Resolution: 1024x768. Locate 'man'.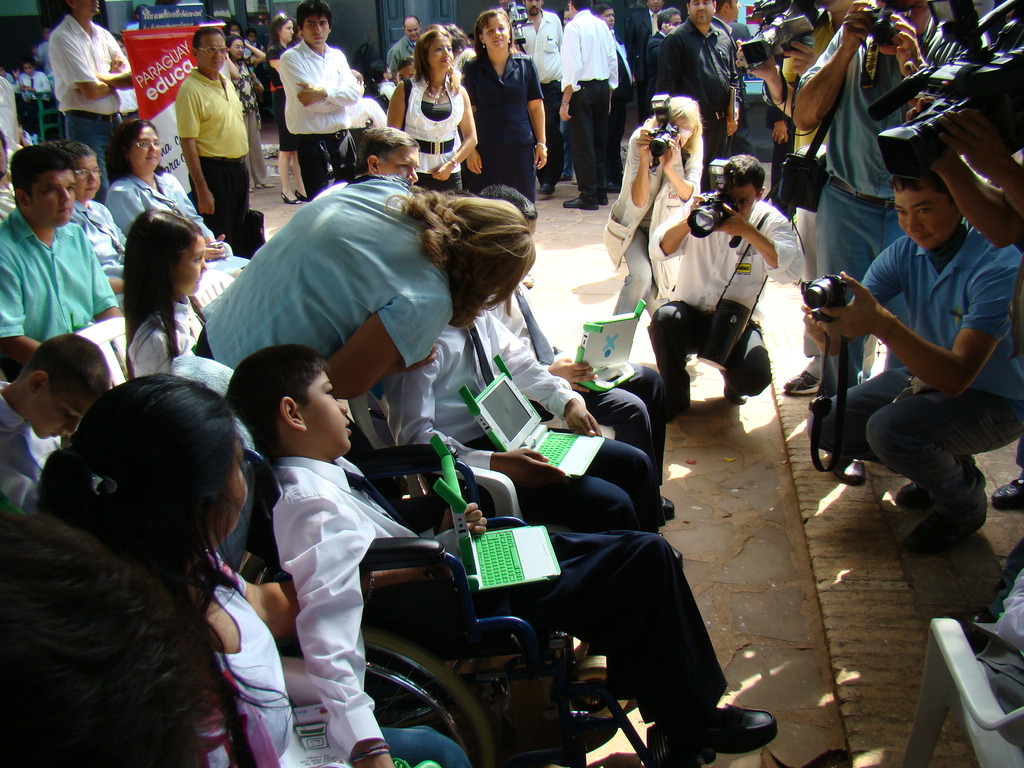
box(641, 4, 681, 124).
